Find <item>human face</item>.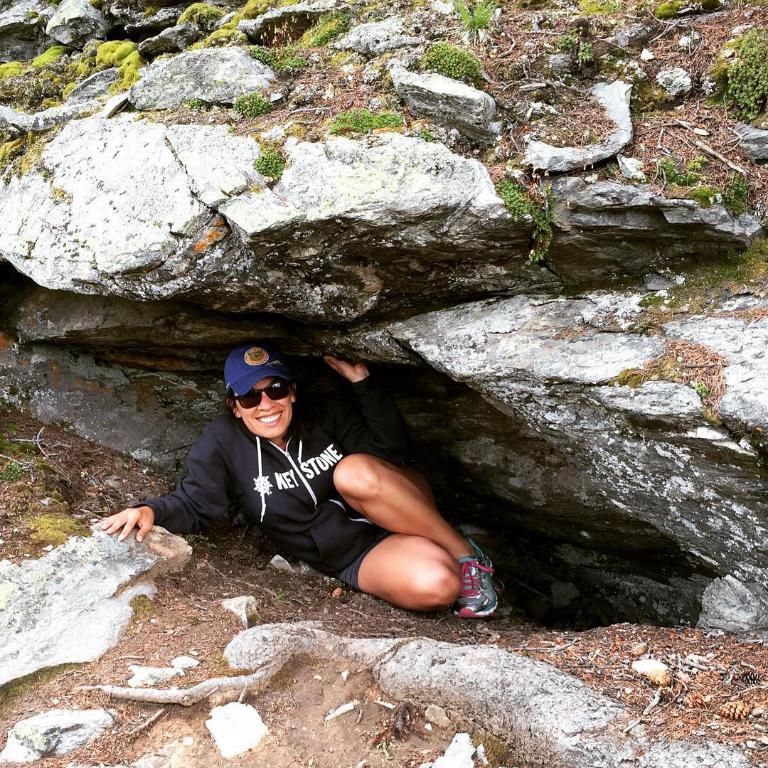
BBox(234, 379, 291, 439).
